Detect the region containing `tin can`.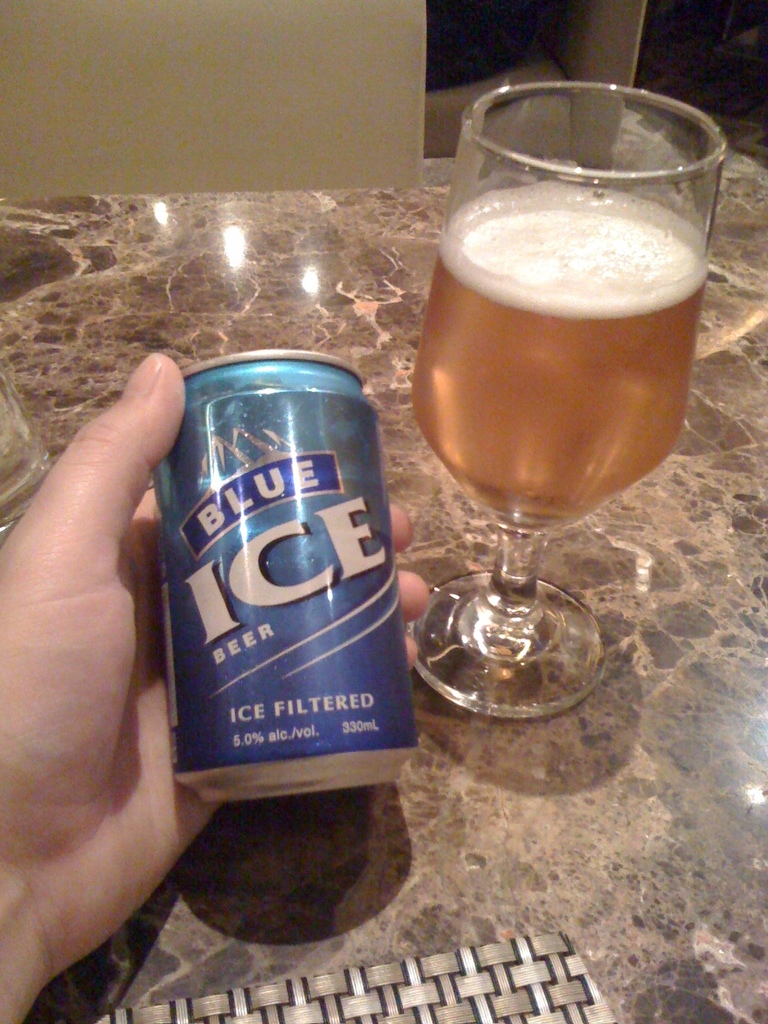
bbox=[135, 337, 429, 819].
